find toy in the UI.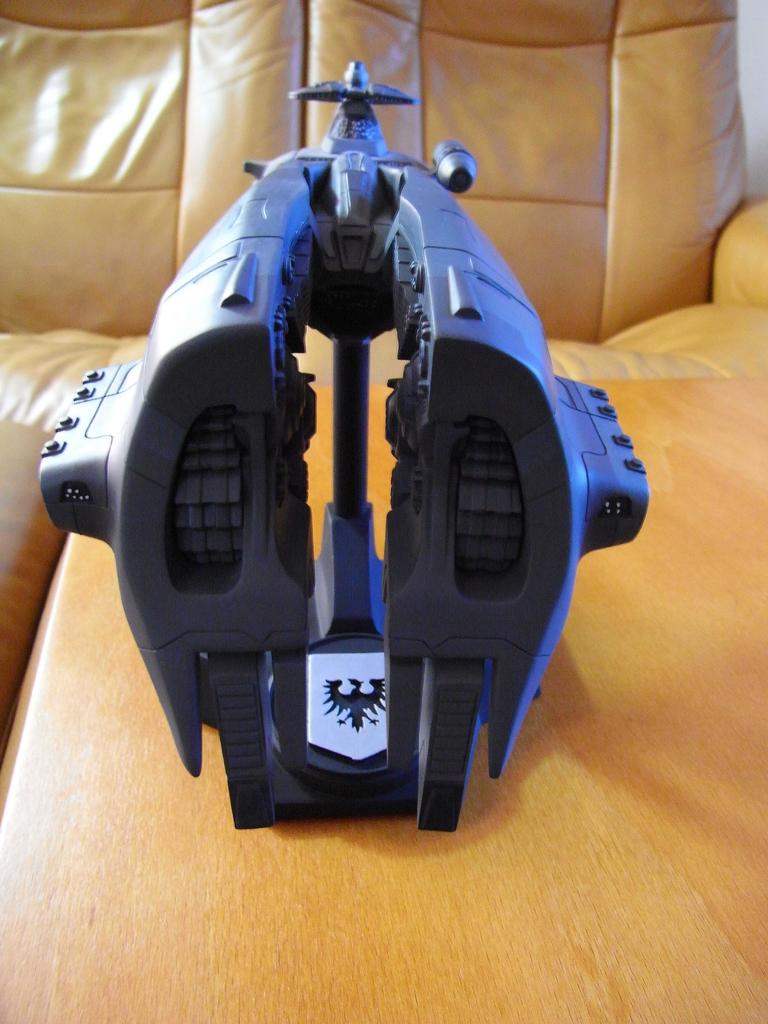
UI element at (x1=24, y1=67, x2=669, y2=870).
